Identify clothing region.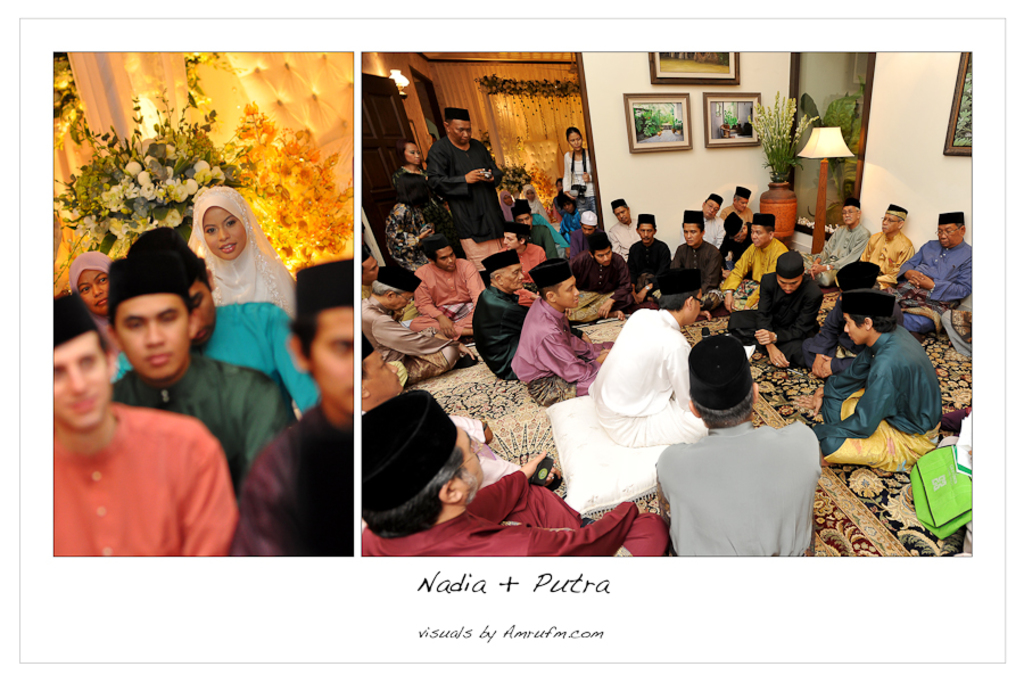
Region: region(50, 404, 236, 560).
